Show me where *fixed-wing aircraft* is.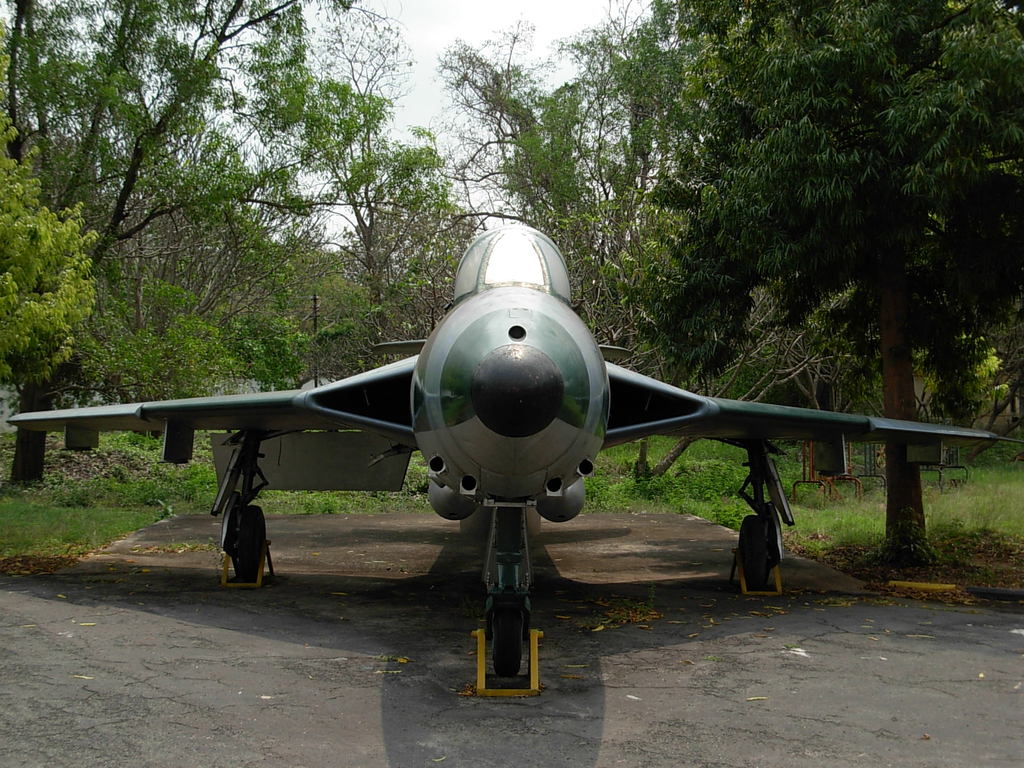
*fixed-wing aircraft* is at left=9, top=223, right=1002, bottom=684.
